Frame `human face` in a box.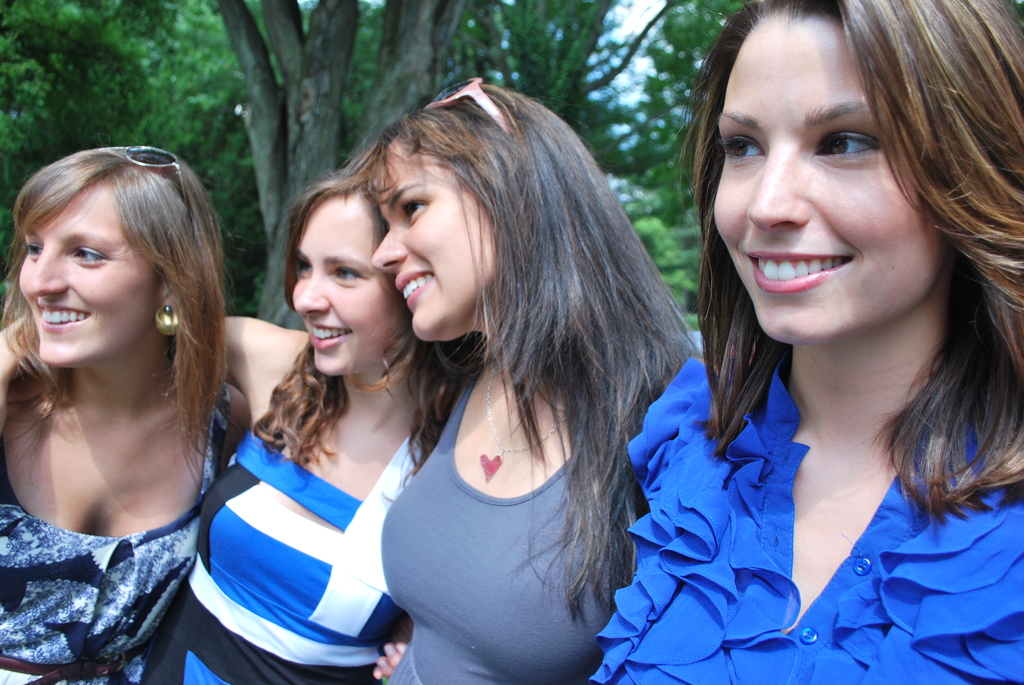
x1=18 y1=184 x2=159 y2=367.
